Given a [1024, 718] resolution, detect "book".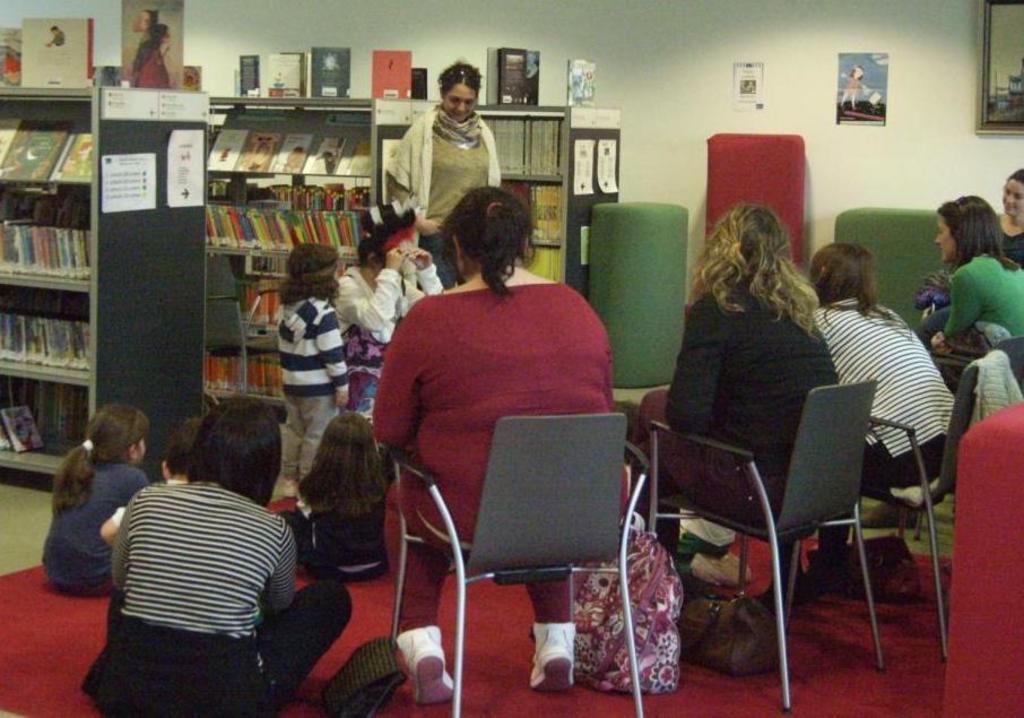
[x1=342, y1=138, x2=374, y2=179].
